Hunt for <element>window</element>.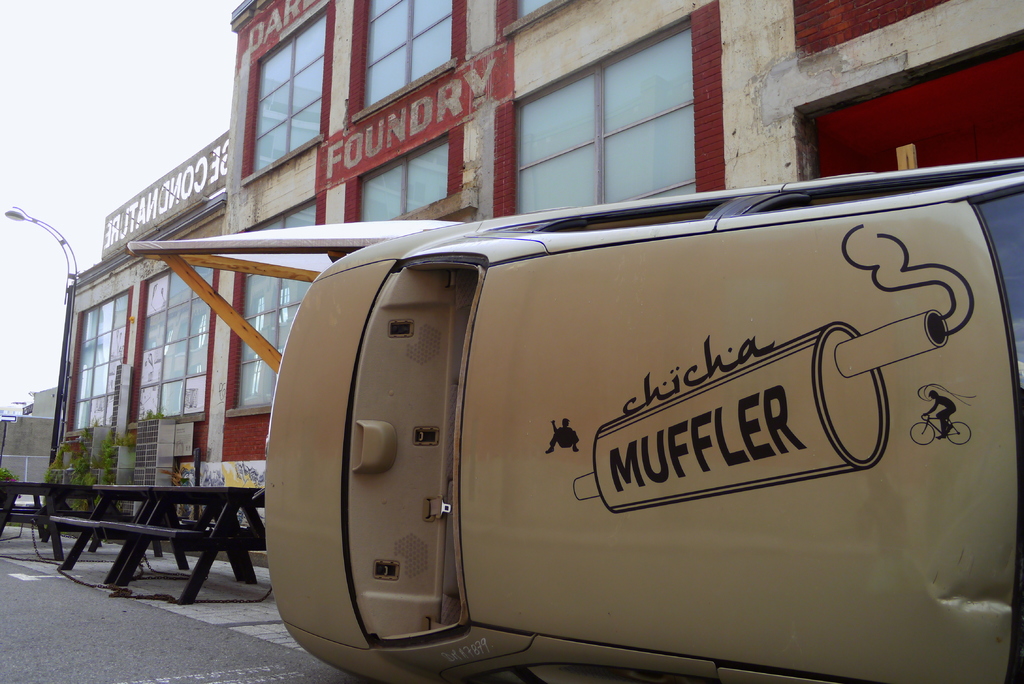
Hunted down at {"left": 351, "top": 0, "right": 458, "bottom": 85}.
